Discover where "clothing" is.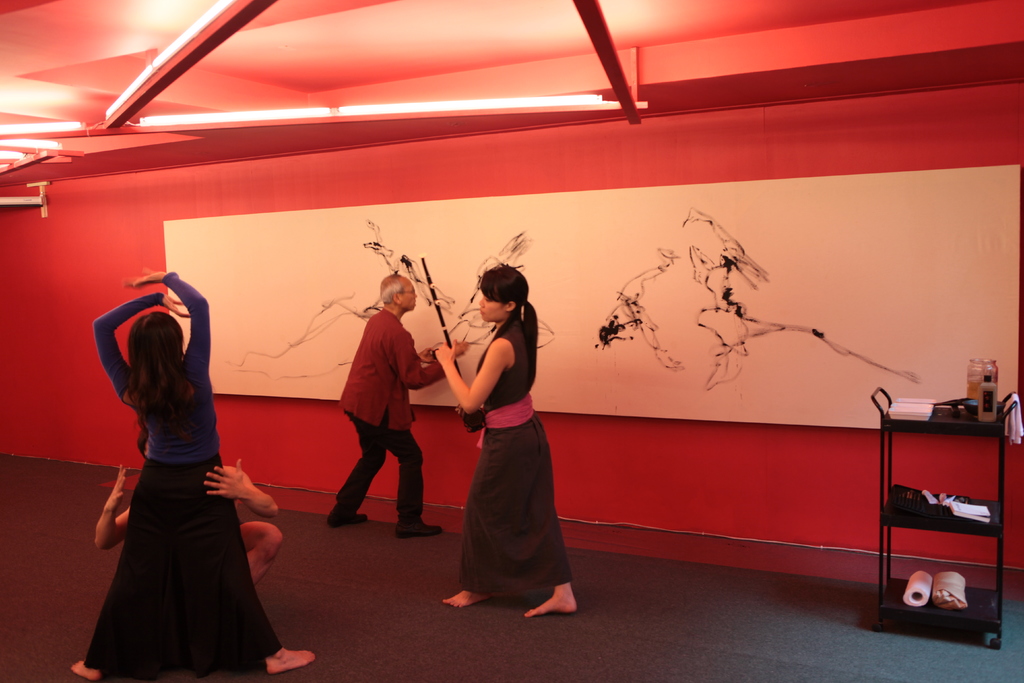
Discovered at 450, 298, 578, 604.
